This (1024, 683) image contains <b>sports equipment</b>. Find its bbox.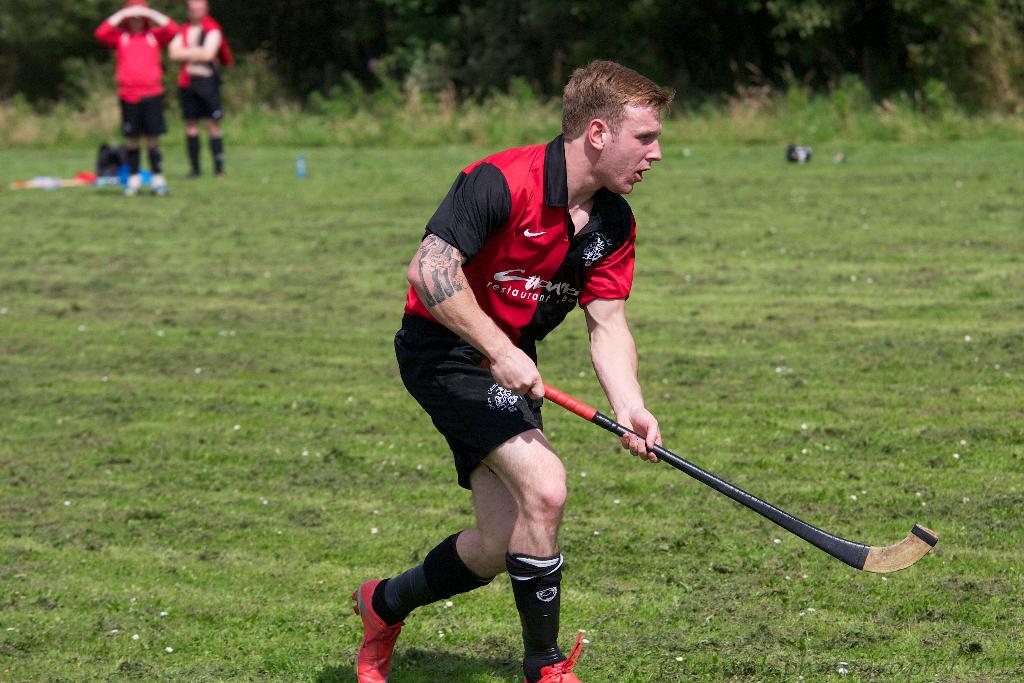
(left=177, top=18, right=234, bottom=120).
